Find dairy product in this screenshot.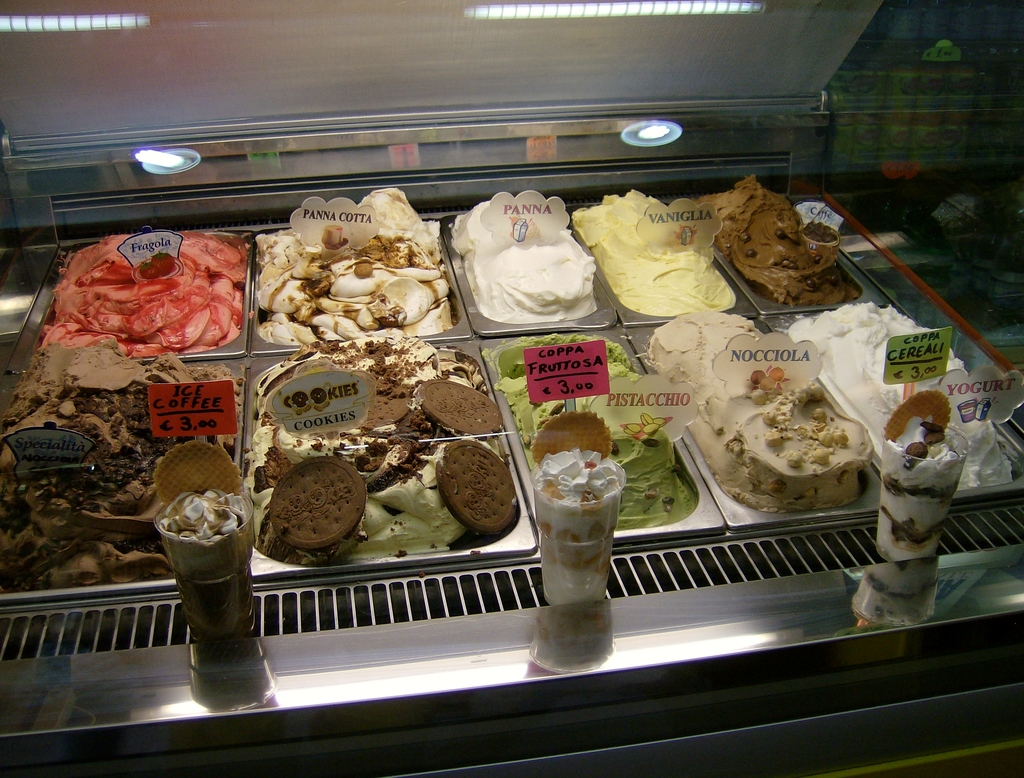
The bounding box for dairy product is left=9, top=374, right=247, bottom=615.
